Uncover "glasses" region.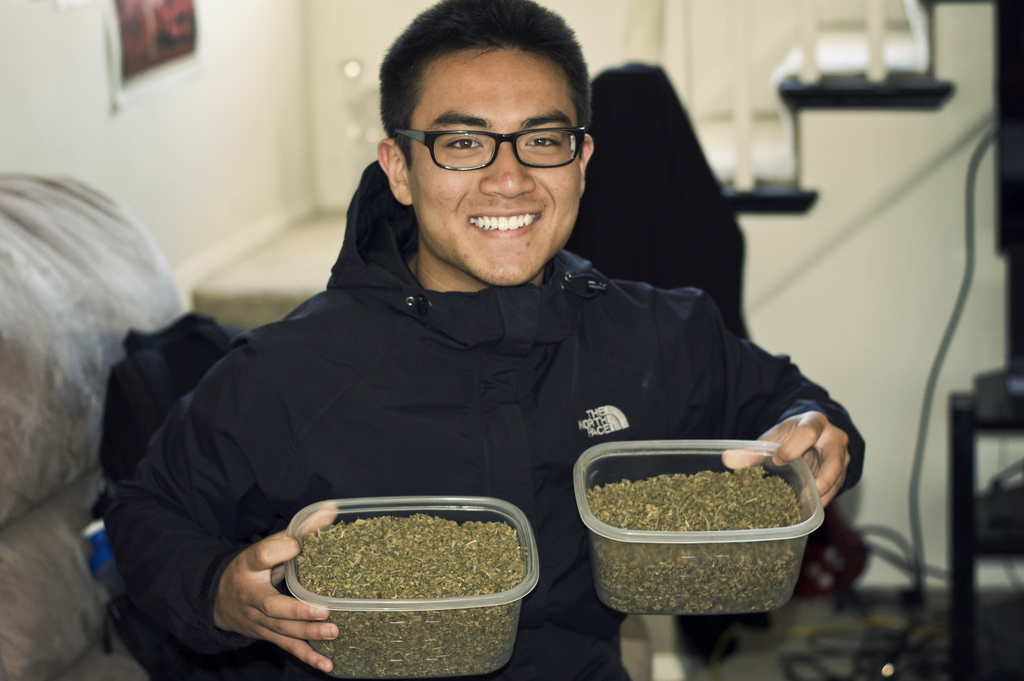
Uncovered: 391,126,587,171.
